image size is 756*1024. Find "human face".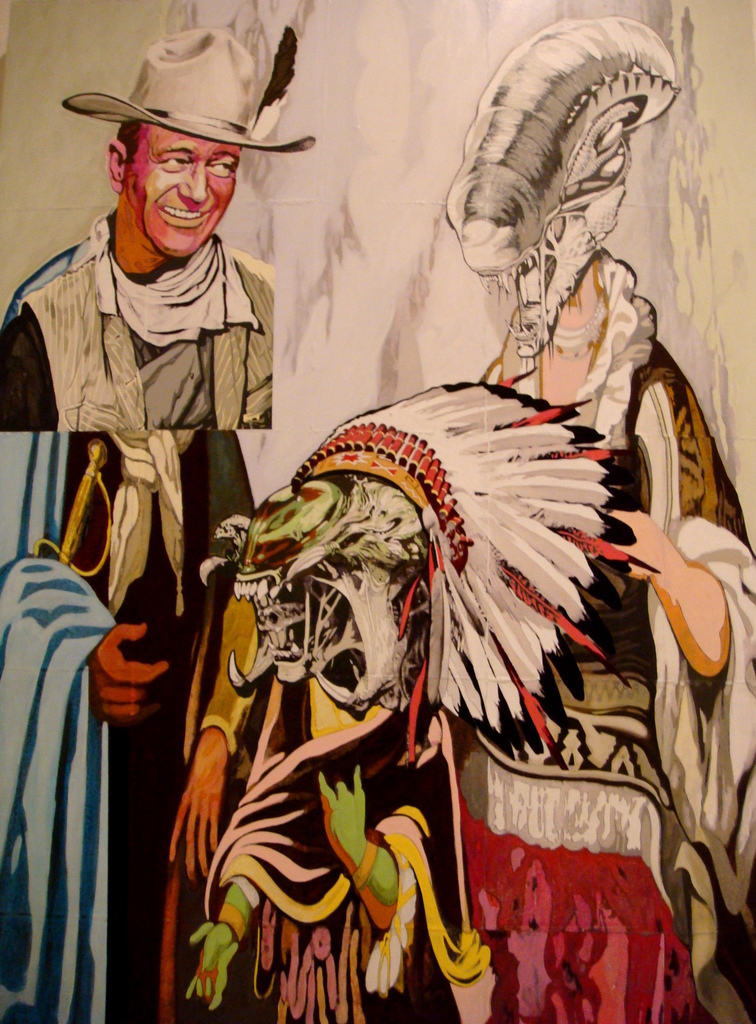
rect(124, 125, 242, 257).
